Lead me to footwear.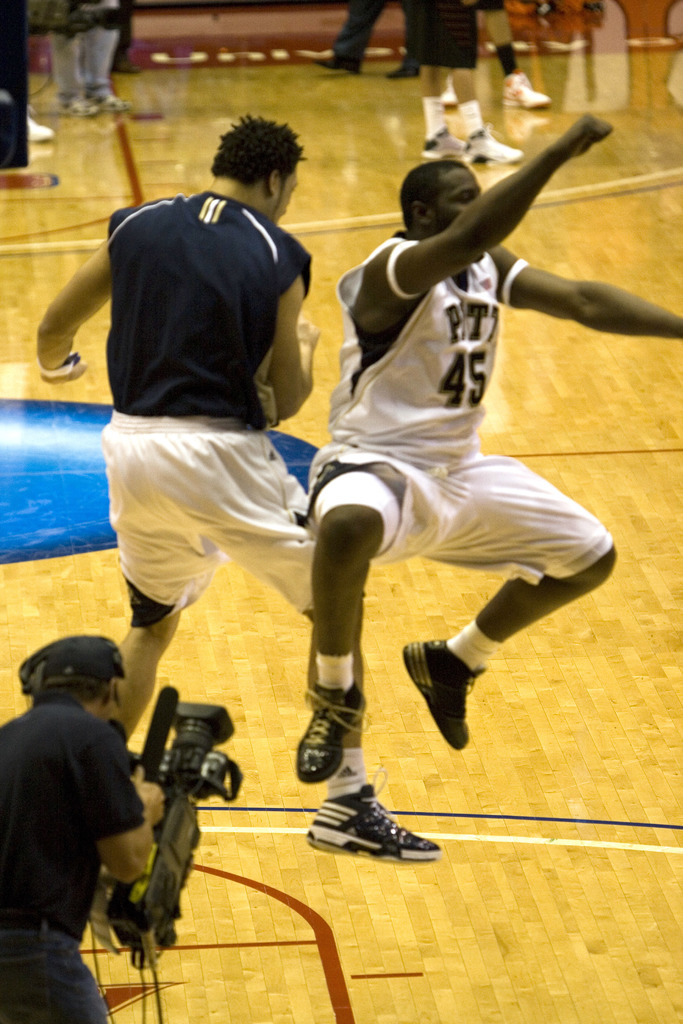
Lead to [95,93,133,113].
